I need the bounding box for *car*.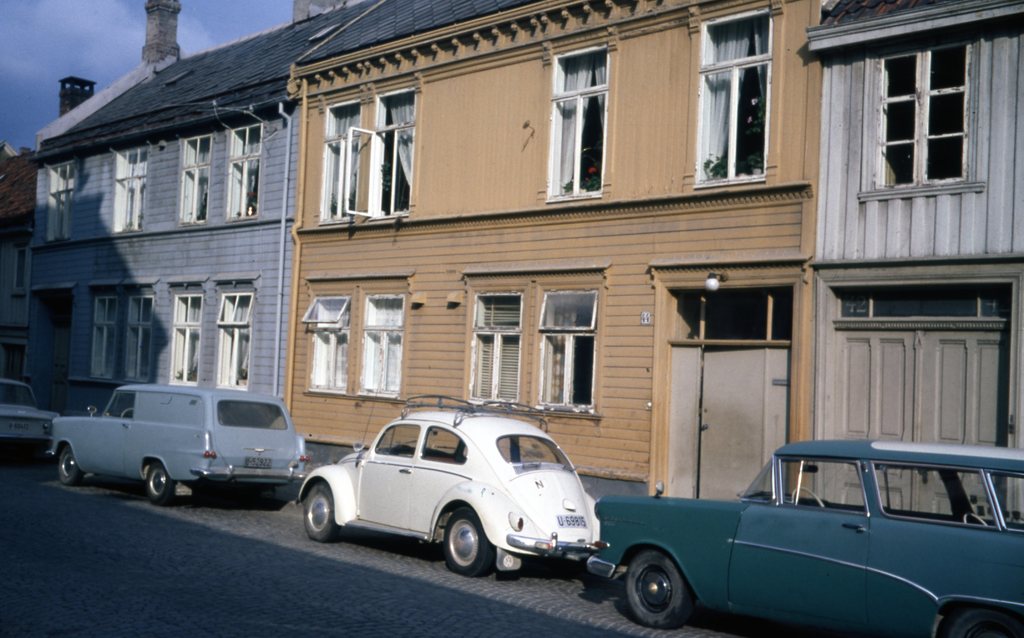
Here it is: 591, 437, 1023, 637.
